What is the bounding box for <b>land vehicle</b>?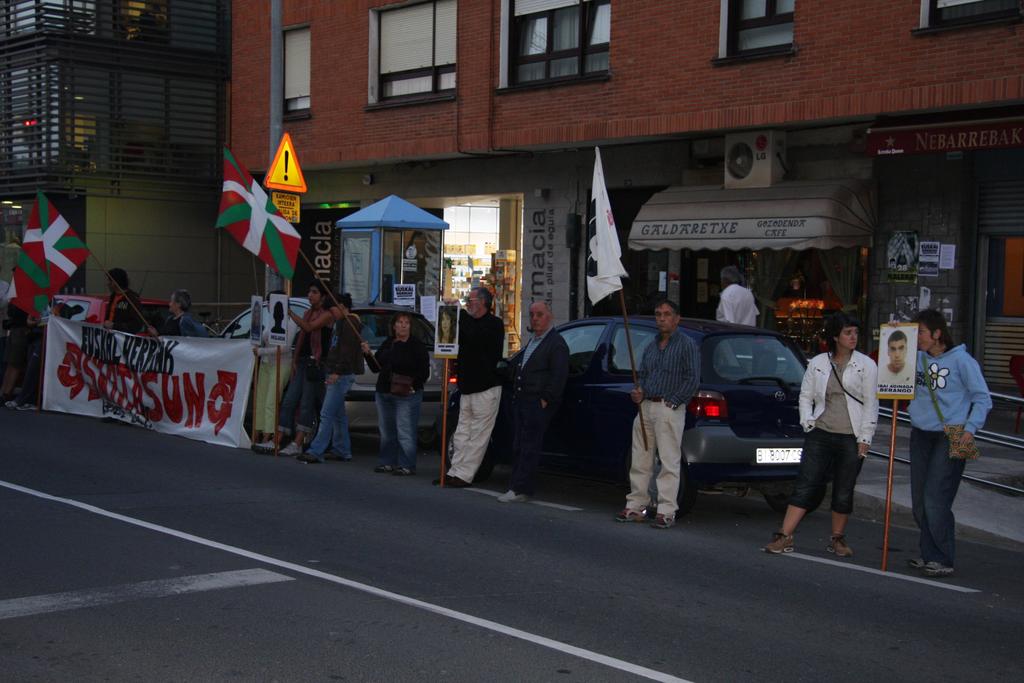
<box>217,292,460,444</box>.
